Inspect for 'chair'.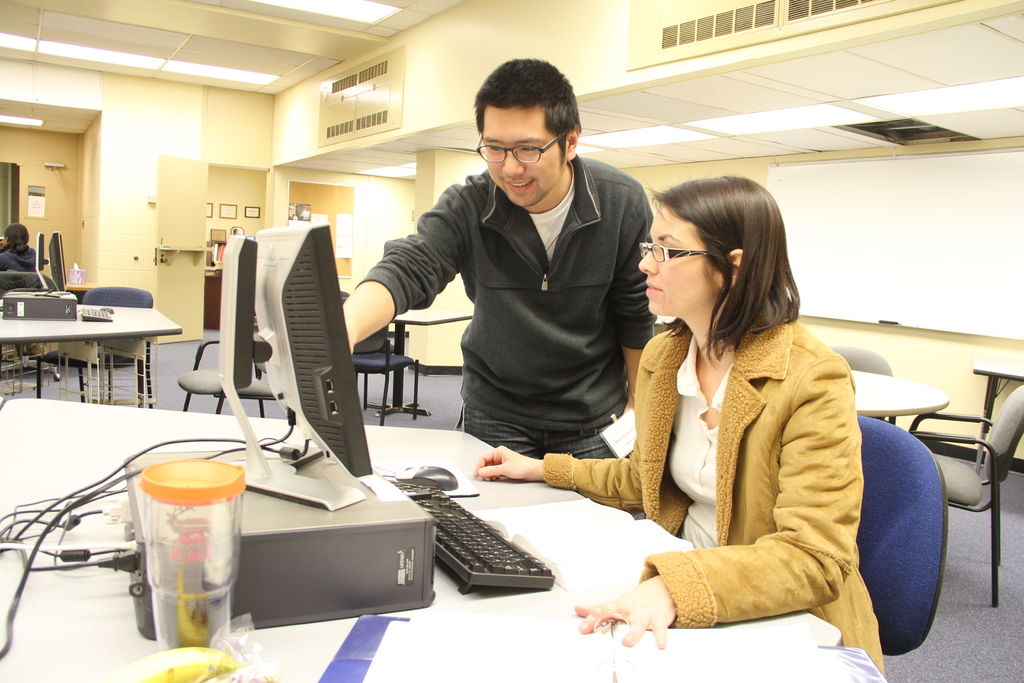
Inspection: box=[855, 411, 950, 654].
